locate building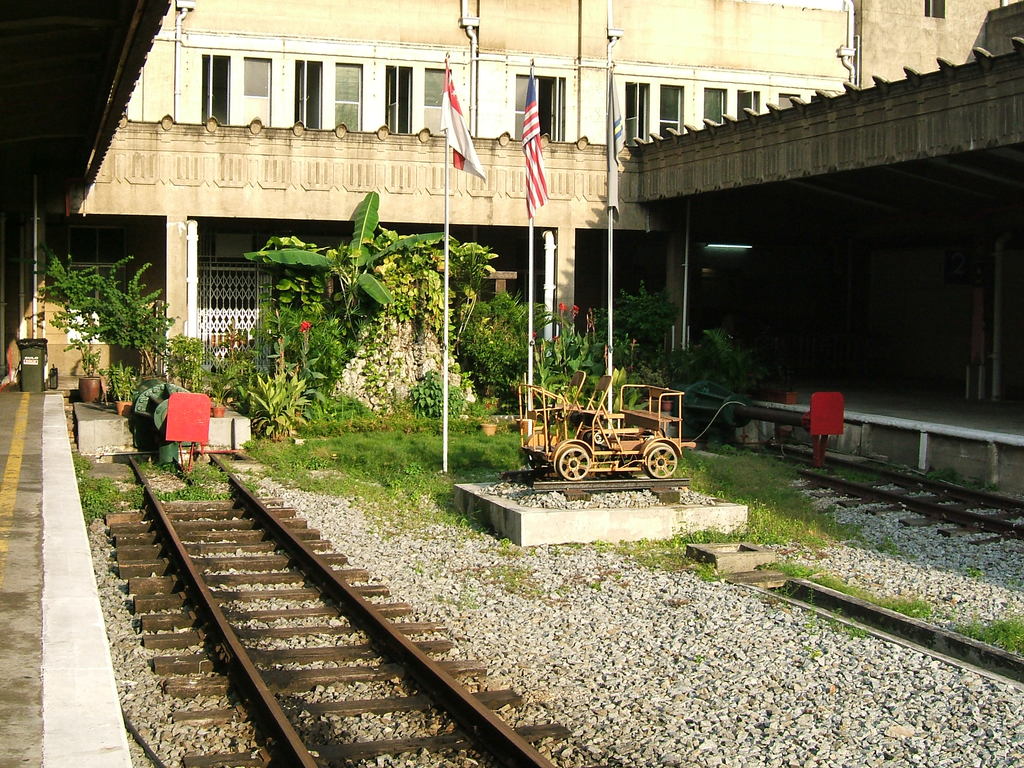
bbox(60, 0, 1023, 502)
